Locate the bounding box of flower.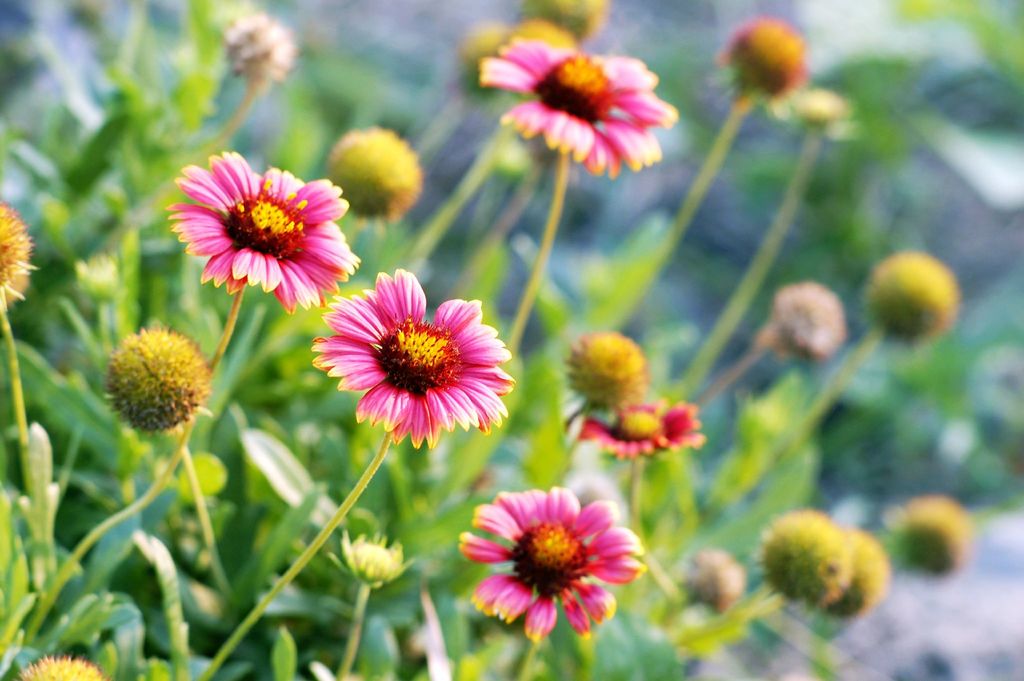
Bounding box: {"left": 560, "top": 338, "right": 649, "bottom": 411}.
